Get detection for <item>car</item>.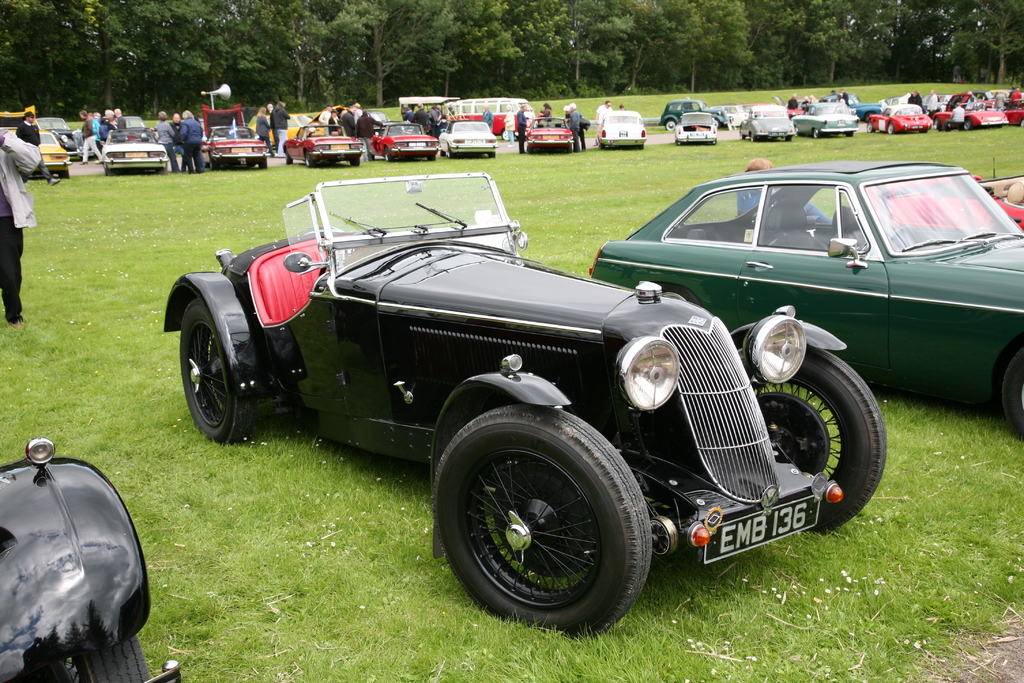
Detection: <region>860, 174, 1023, 232</region>.
